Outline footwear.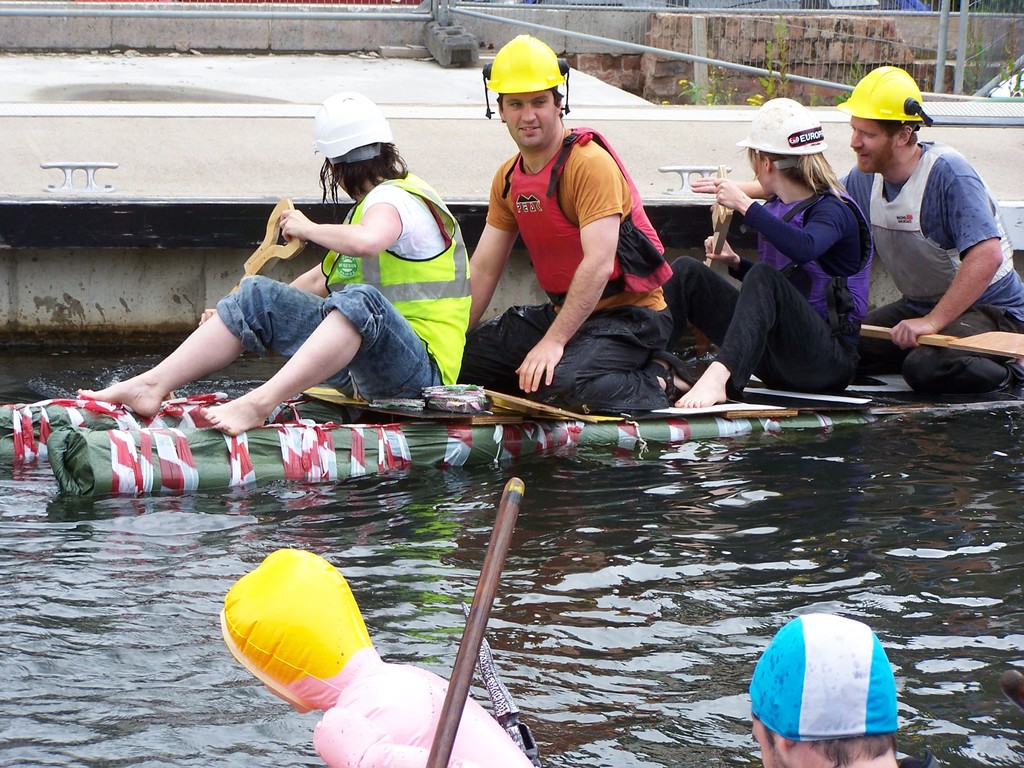
Outline: 641, 348, 698, 401.
